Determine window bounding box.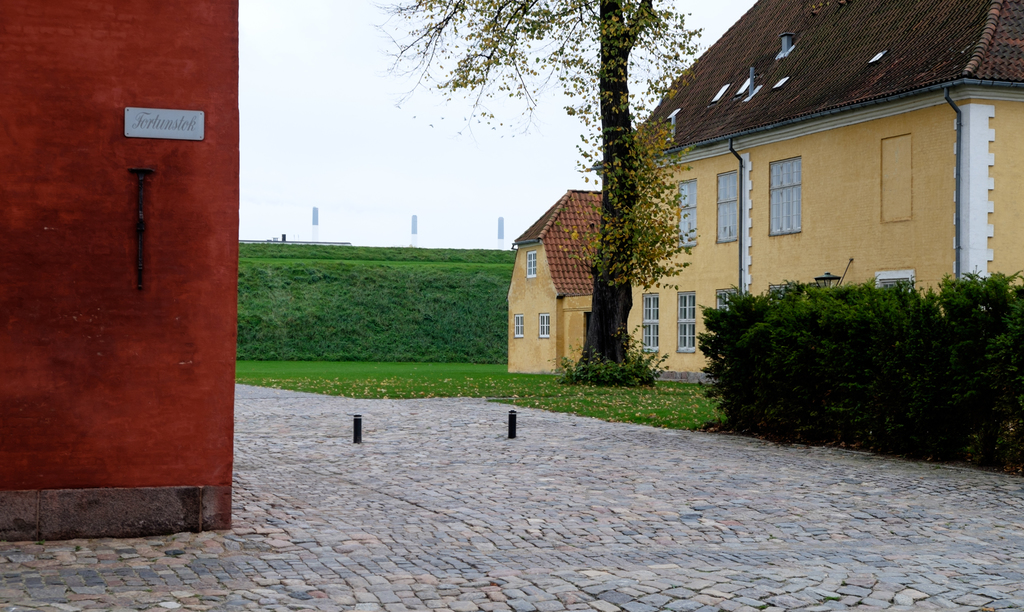
Determined: 514, 313, 527, 339.
